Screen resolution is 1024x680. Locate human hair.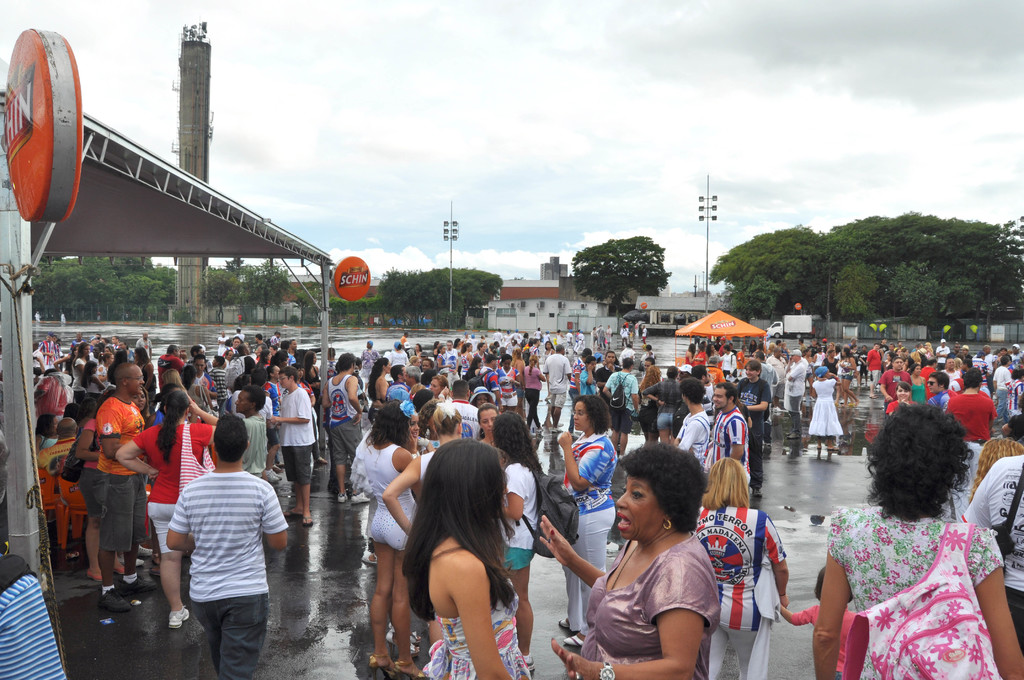
bbox(276, 349, 285, 361).
